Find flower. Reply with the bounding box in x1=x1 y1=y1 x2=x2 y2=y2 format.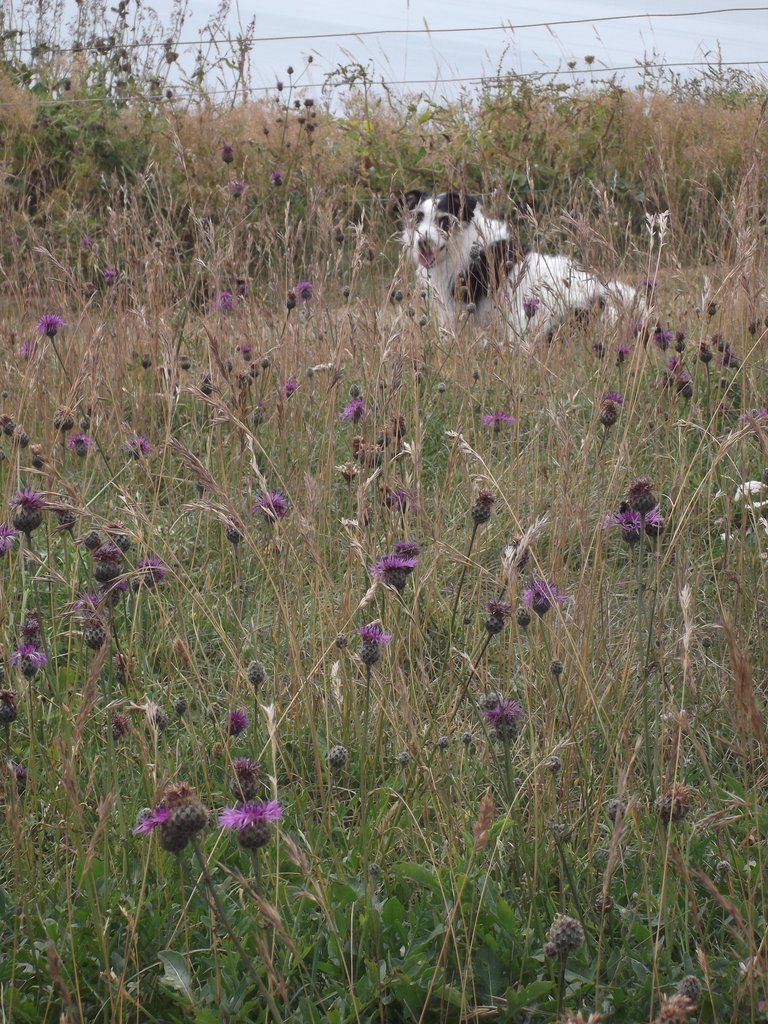
x1=486 y1=417 x2=510 y2=436.
